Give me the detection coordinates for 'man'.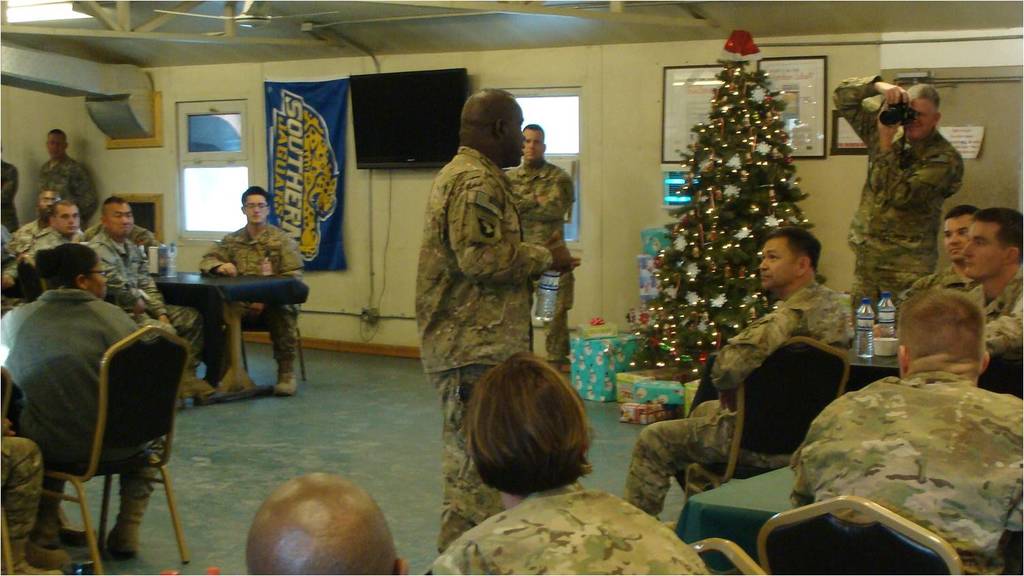
<bbox>195, 187, 304, 396</bbox>.
